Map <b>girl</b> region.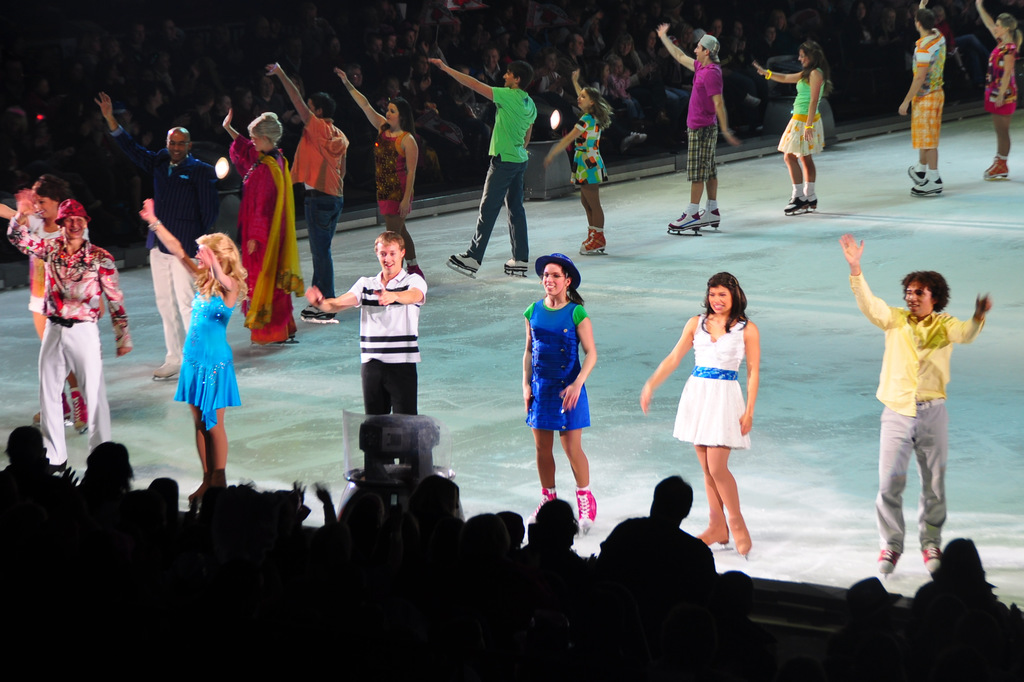
Mapped to {"left": 637, "top": 275, "right": 762, "bottom": 563}.
